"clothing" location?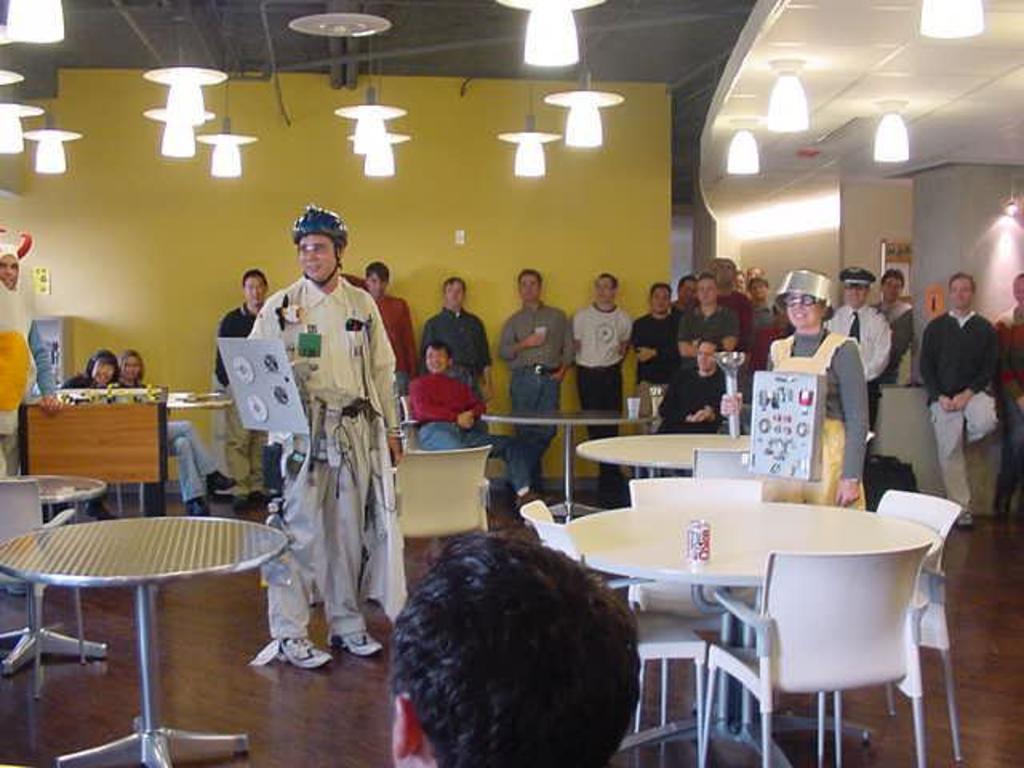
506 306 568 461
